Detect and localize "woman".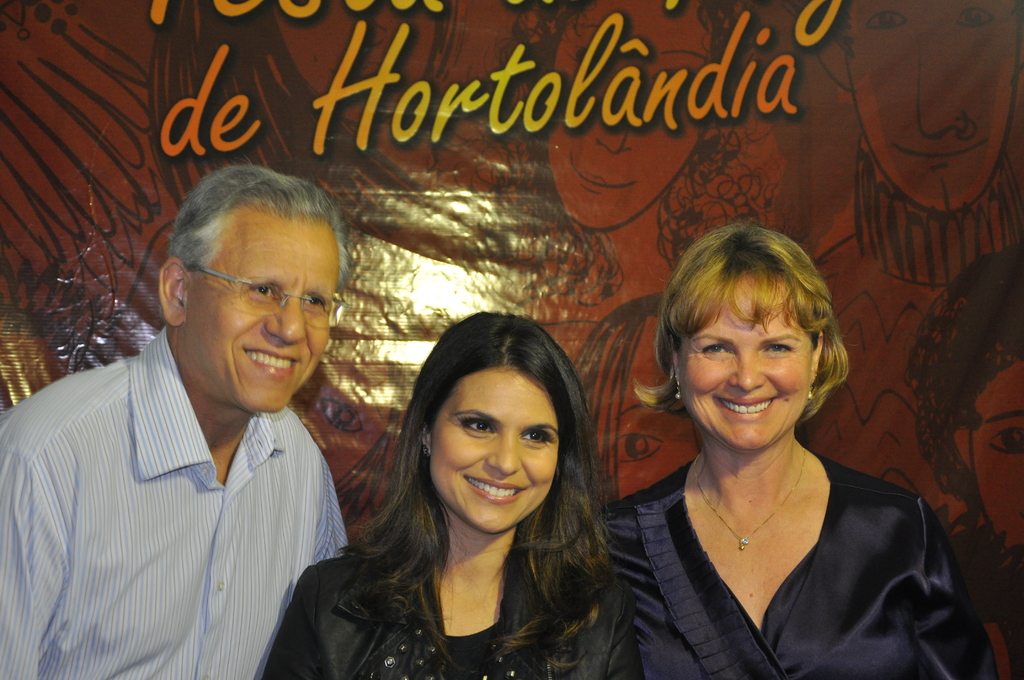
Localized at [left=263, top=307, right=638, bottom=679].
